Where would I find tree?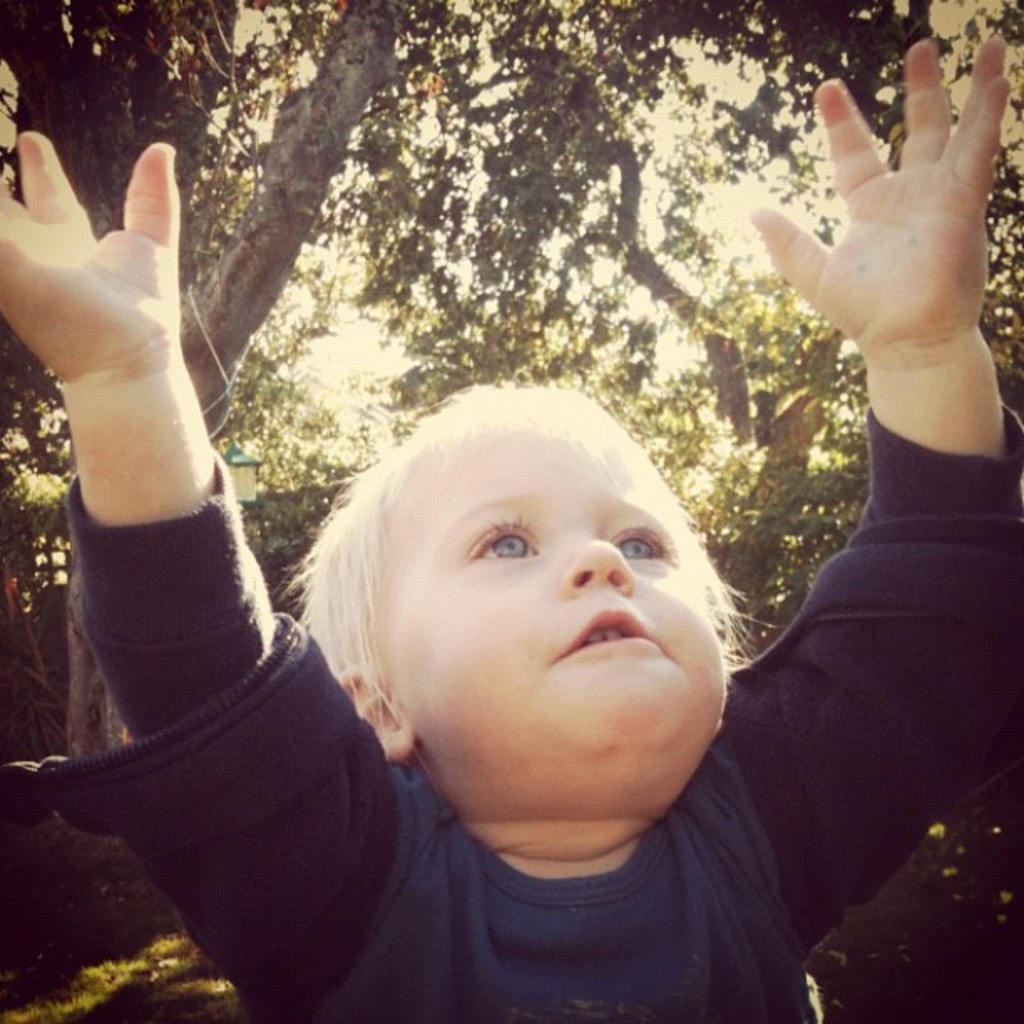
At detection(427, 0, 1022, 627).
